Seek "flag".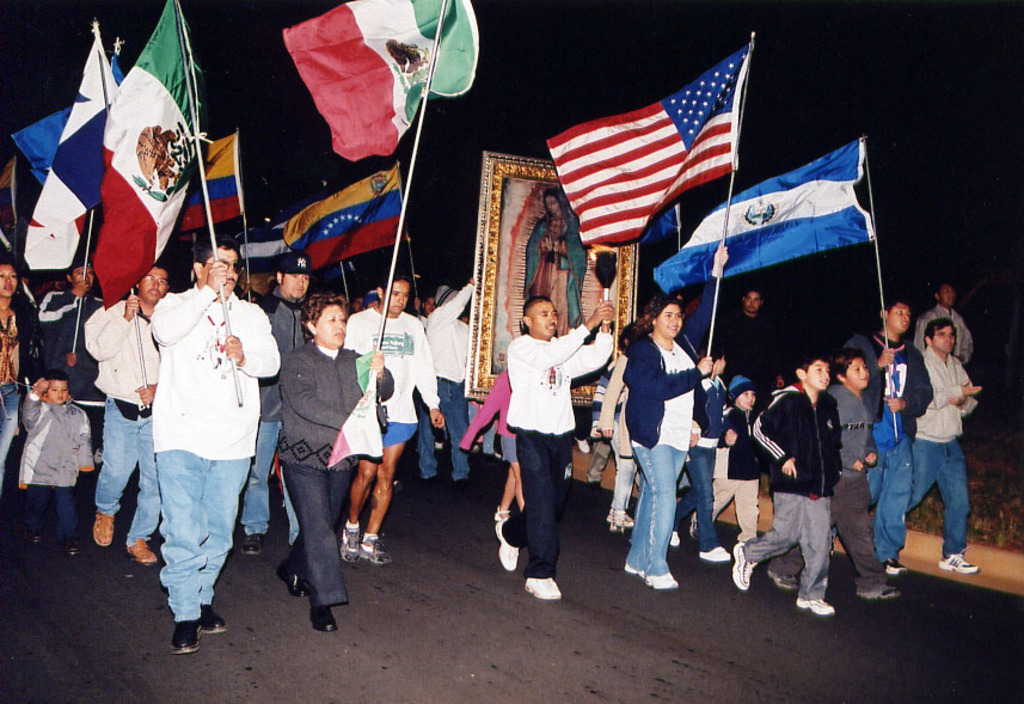
bbox=(277, 0, 473, 154).
